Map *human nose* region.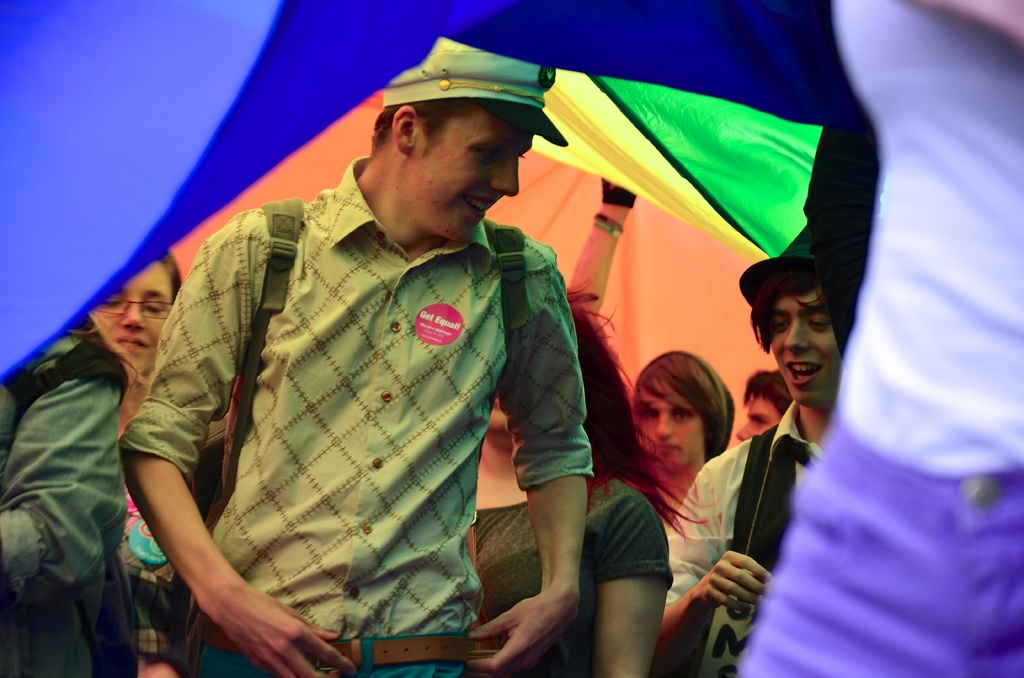
Mapped to [654,414,673,435].
